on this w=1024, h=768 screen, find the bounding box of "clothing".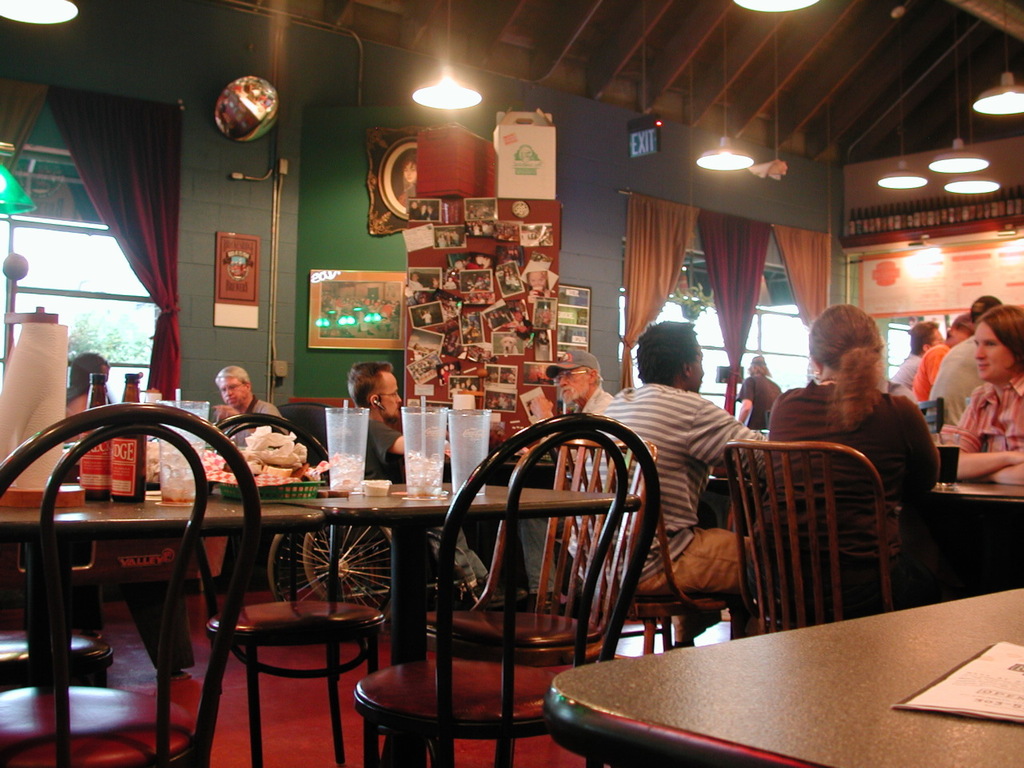
Bounding box: detection(891, 354, 920, 394).
